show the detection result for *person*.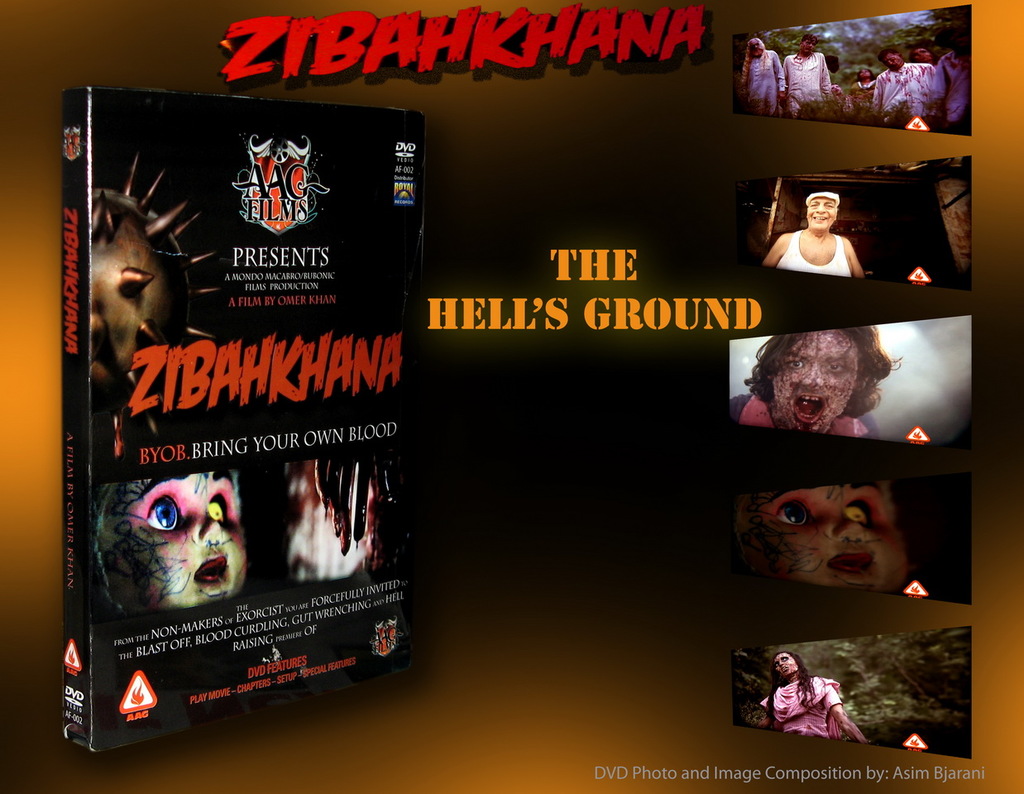
847, 69, 878, 104.
